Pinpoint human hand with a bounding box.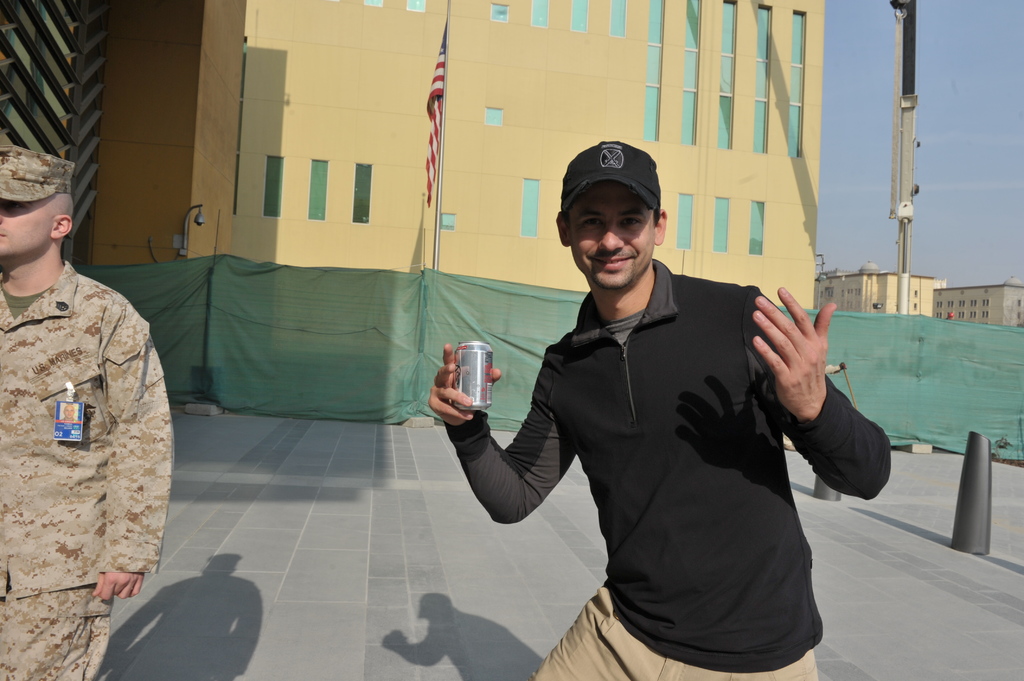
bbox=[89, 573, 147, 604].
